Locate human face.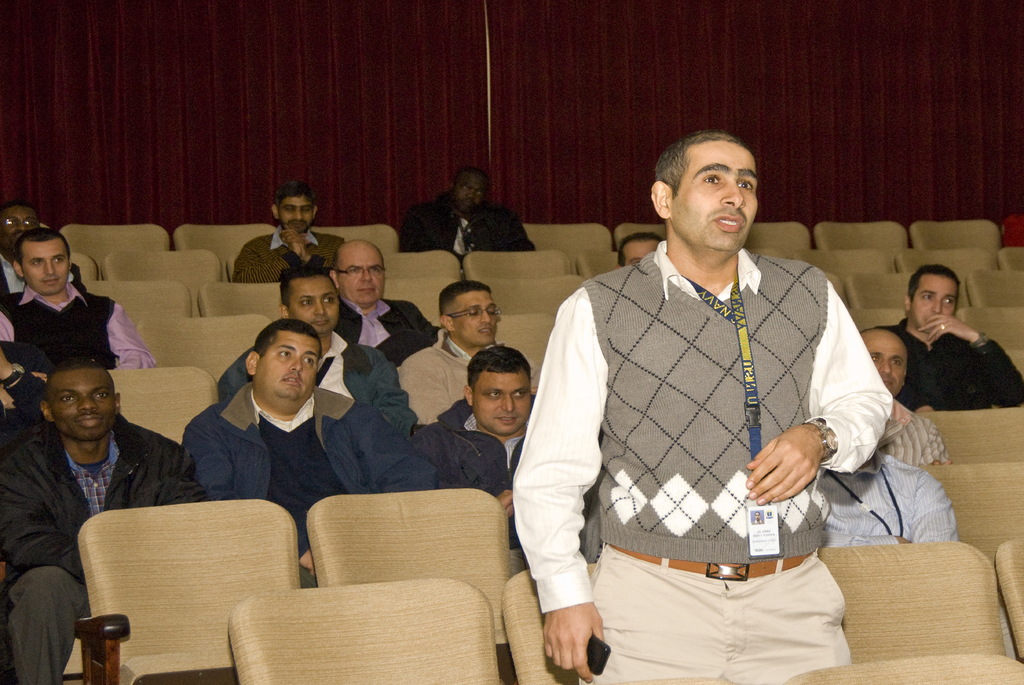
Bounding box: Rect(18, 241, 68, 299).
